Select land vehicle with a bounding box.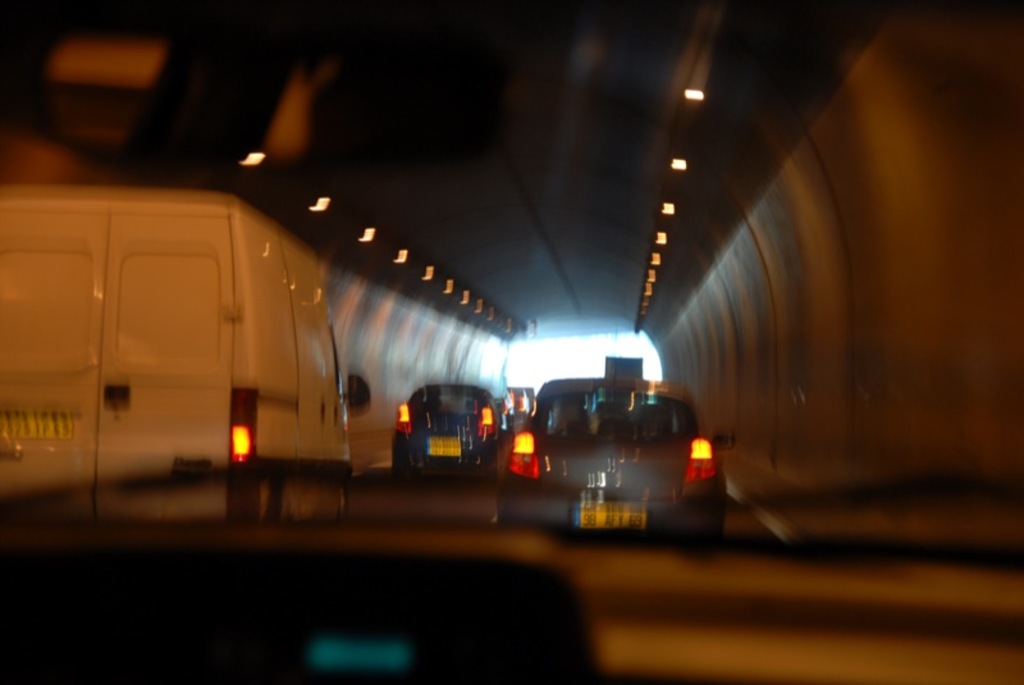
crop(0, 186, 370, 517).
